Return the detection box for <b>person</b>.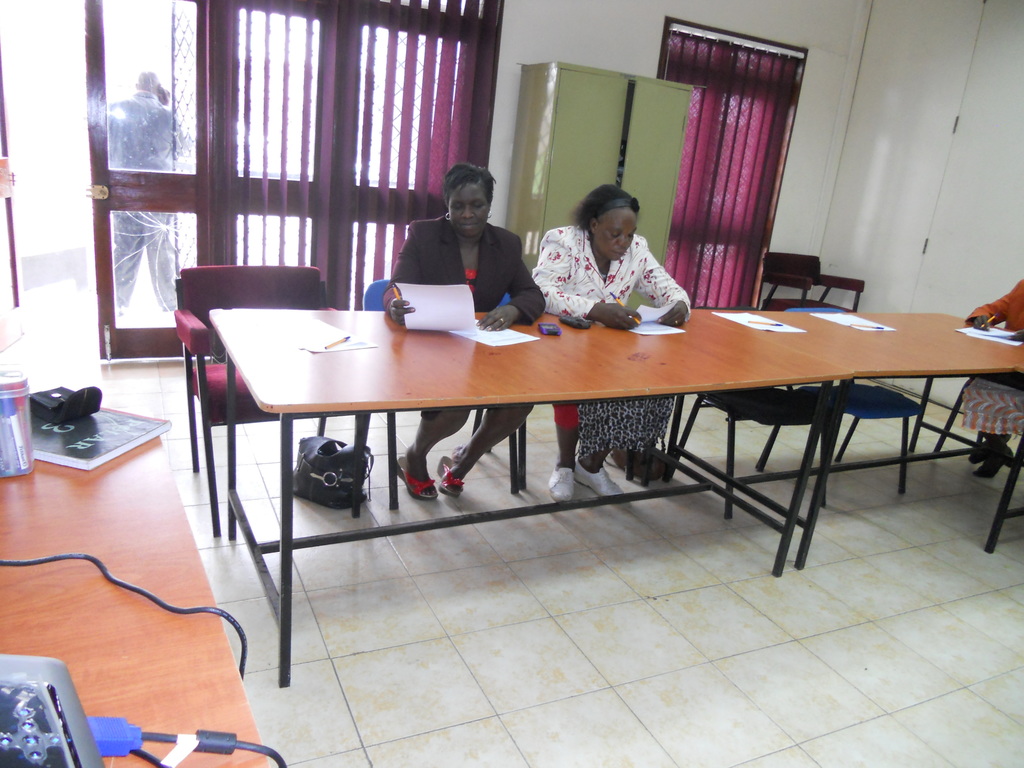
533,183,693,504.
